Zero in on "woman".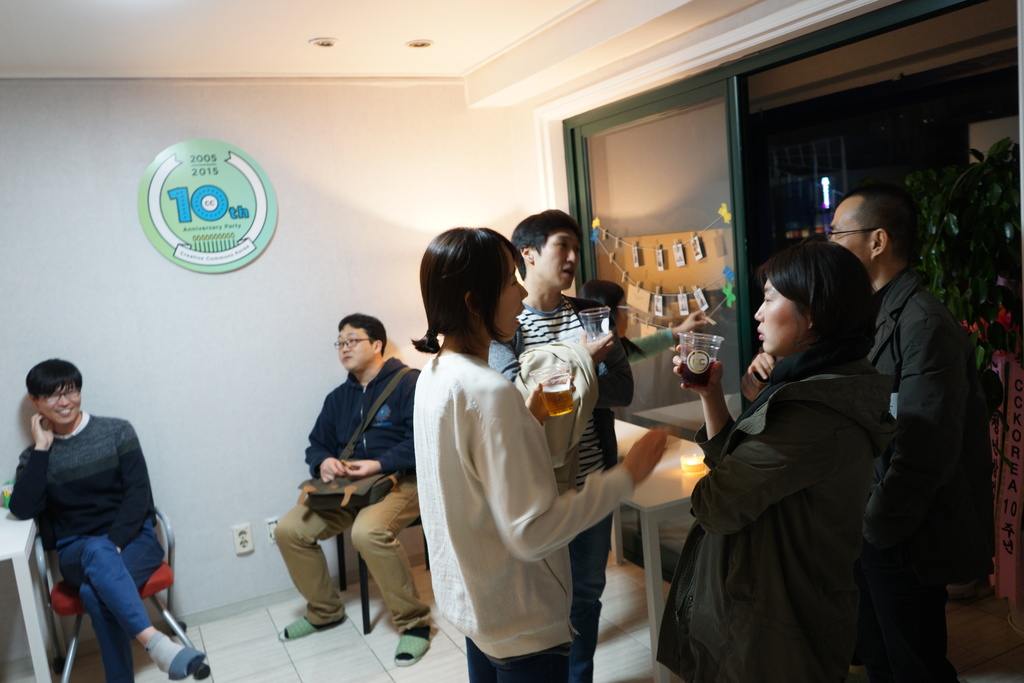
Zeroed in: box=[582, 279, 717, 479].
